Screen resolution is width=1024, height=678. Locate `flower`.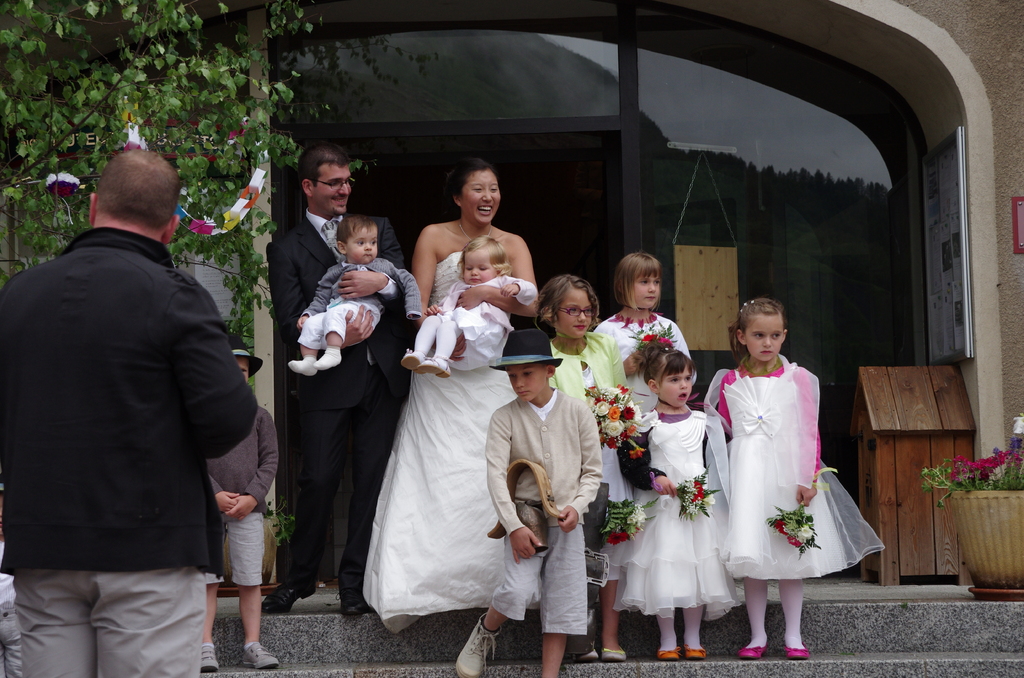
bbox=[609, 525, 629, 550].
